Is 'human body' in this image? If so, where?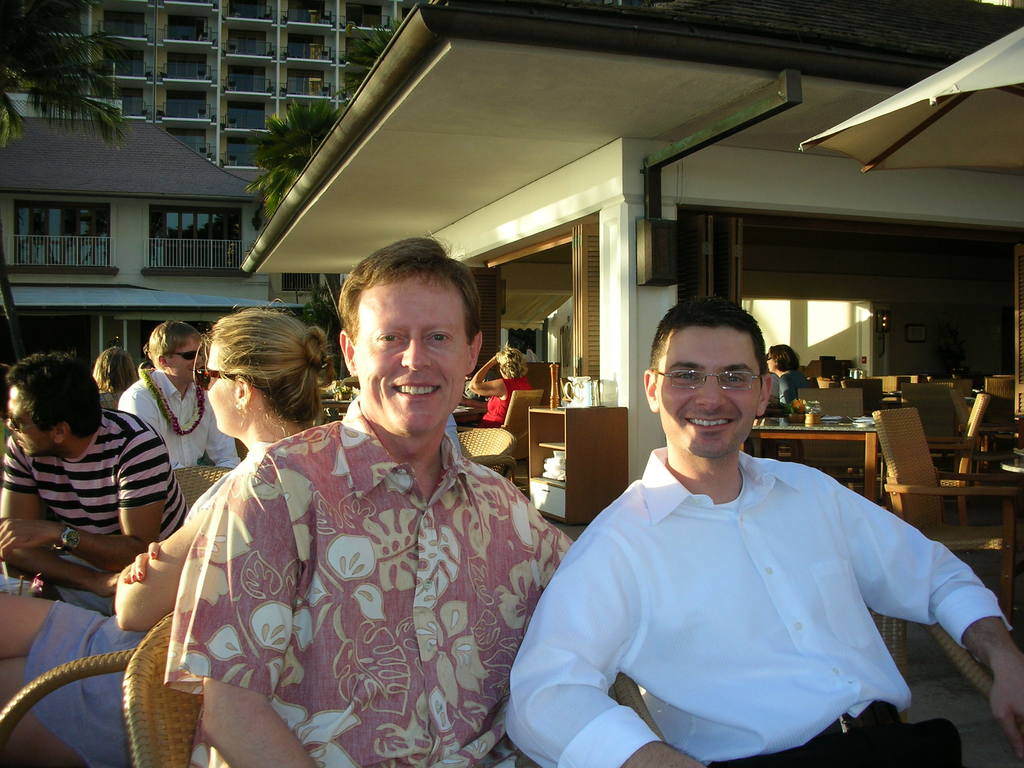
Yes, at {"left": 765, "top": 344, "right": 806, "bottom": 403}.
